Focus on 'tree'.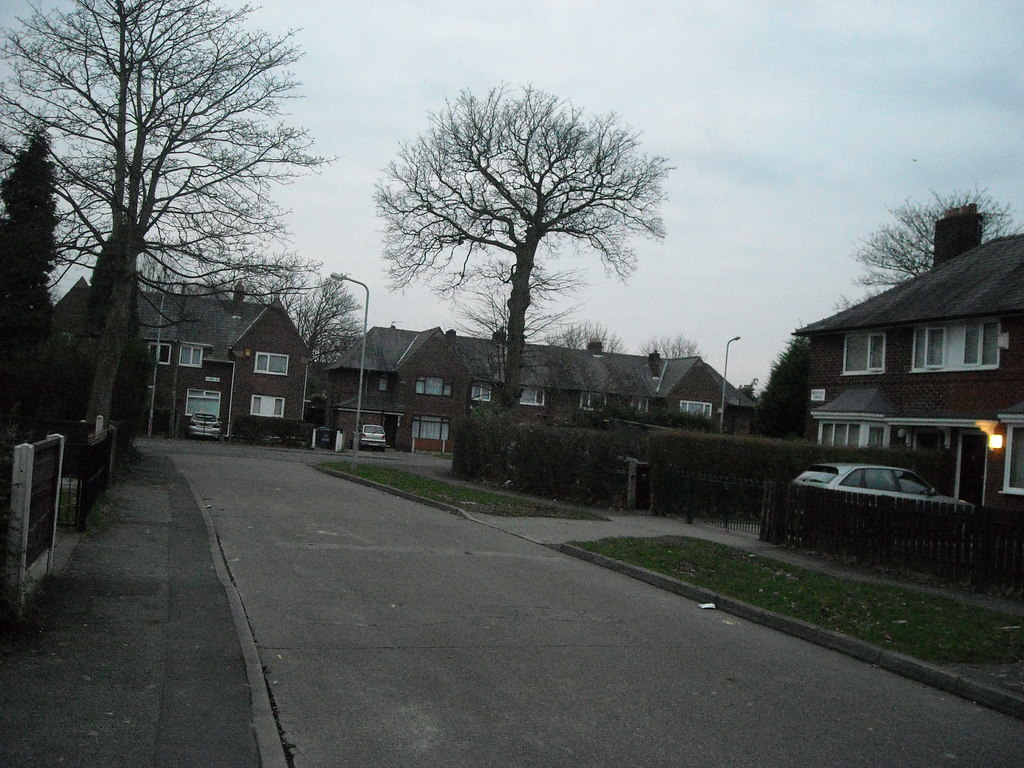
Focused at detection(292, 266, 364, 371).
